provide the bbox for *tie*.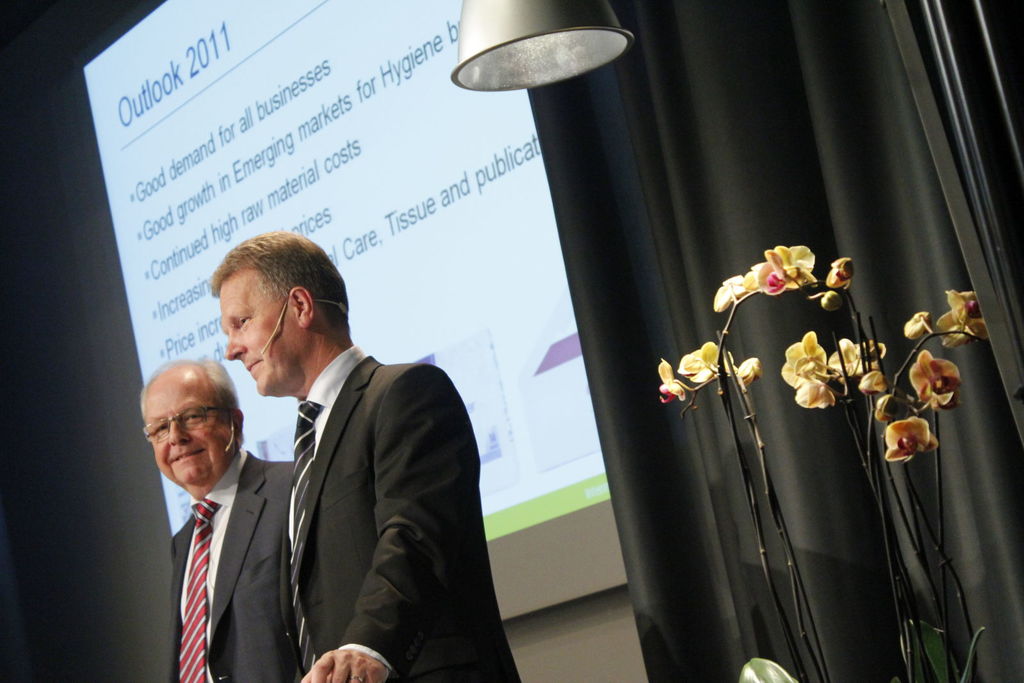
left=182, top=500, right=212, bottom=682.
